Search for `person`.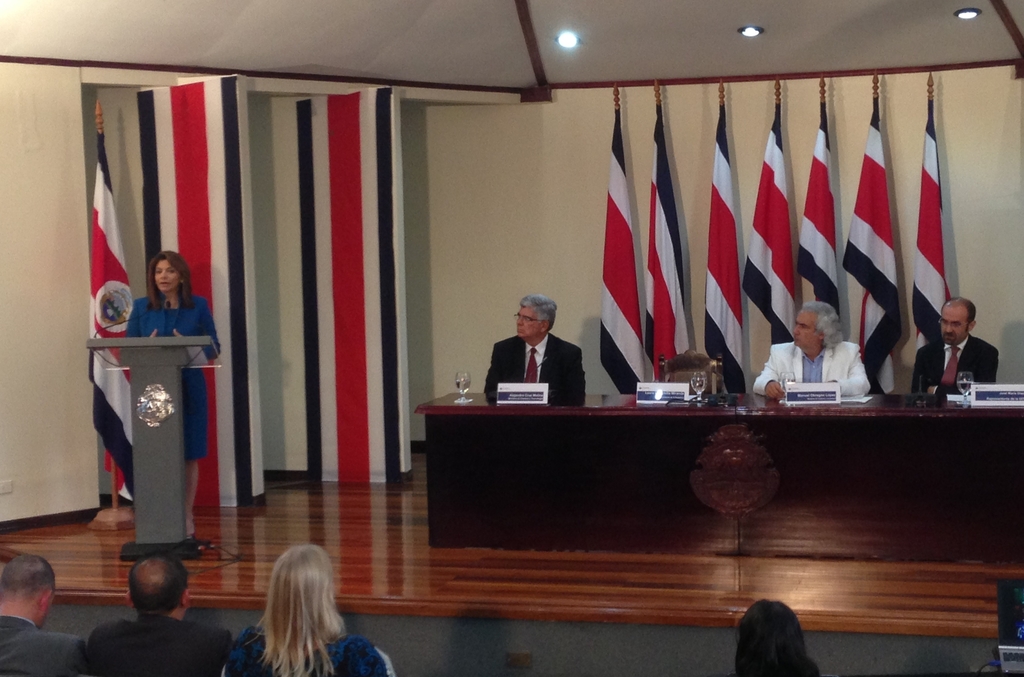
Found at [481,285,579,410].
